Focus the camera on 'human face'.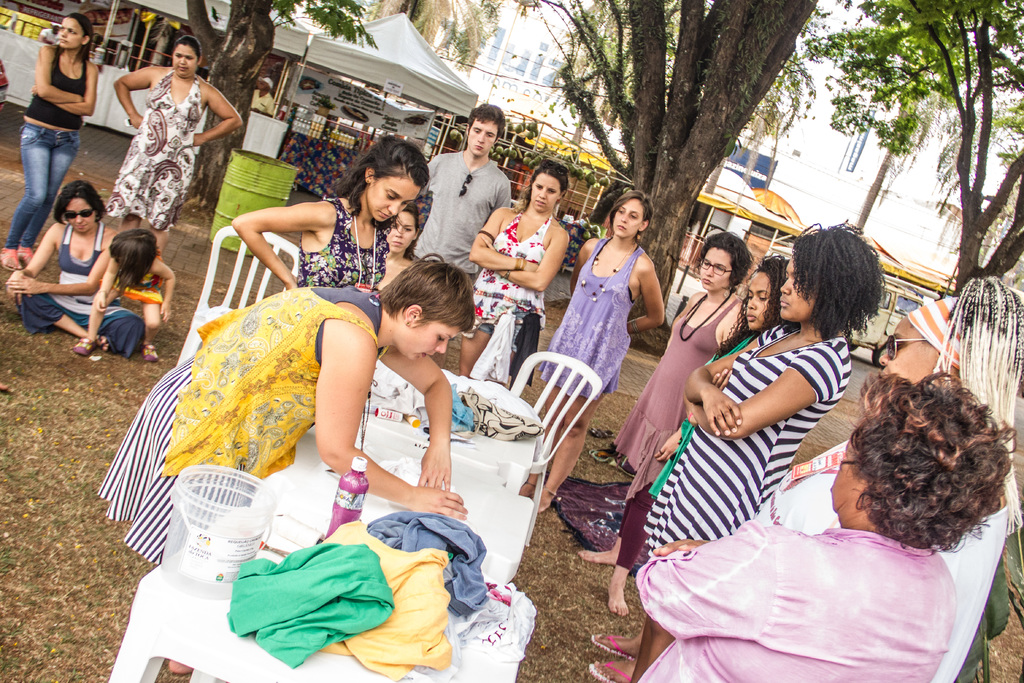
Focus region: BBox(748, 270, 773, 325).
